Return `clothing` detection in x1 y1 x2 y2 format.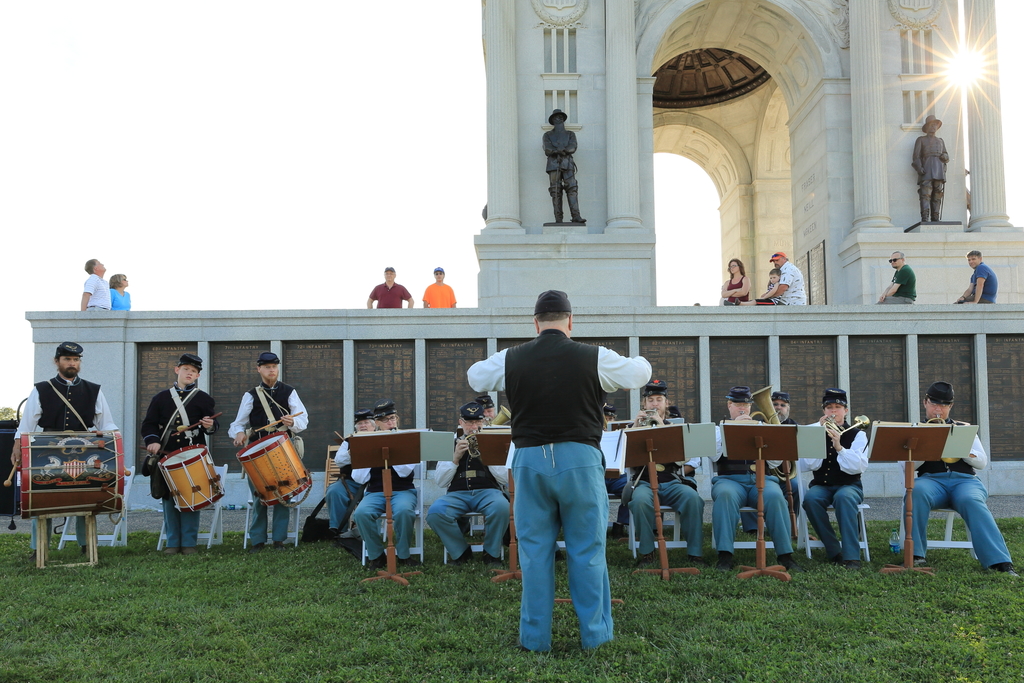
911 131 949 226.
